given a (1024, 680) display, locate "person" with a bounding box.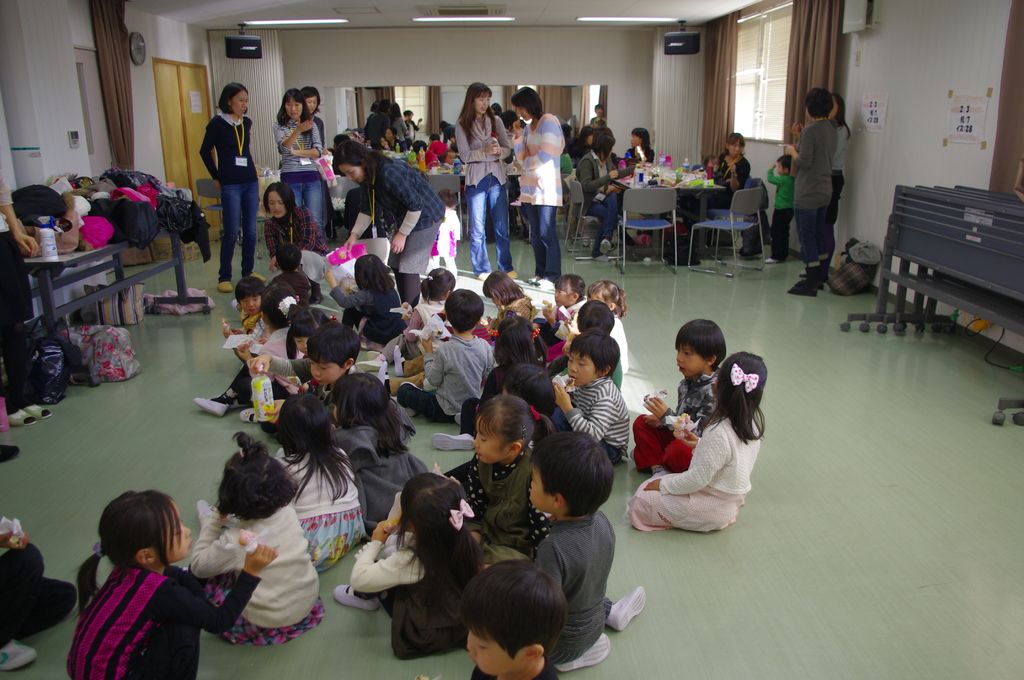
Located: {"x1": 463, "y1": 555, "x2": 566, "y2": 679}.
